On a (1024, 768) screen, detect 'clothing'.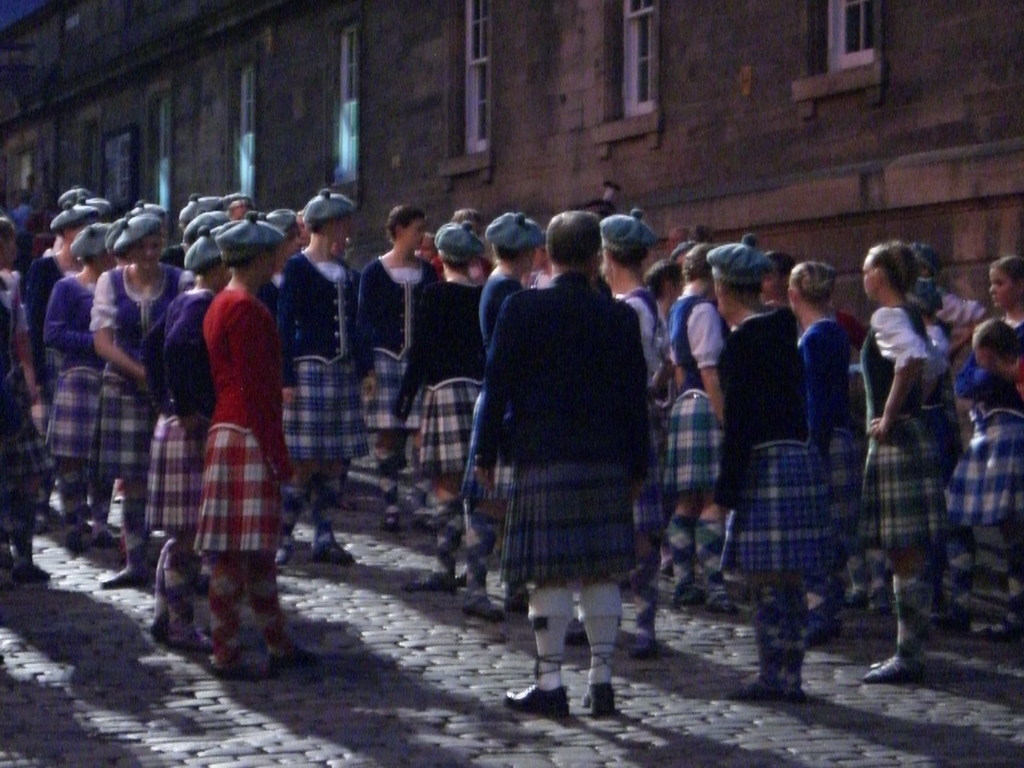
crop(803, 316, 866, 562).
